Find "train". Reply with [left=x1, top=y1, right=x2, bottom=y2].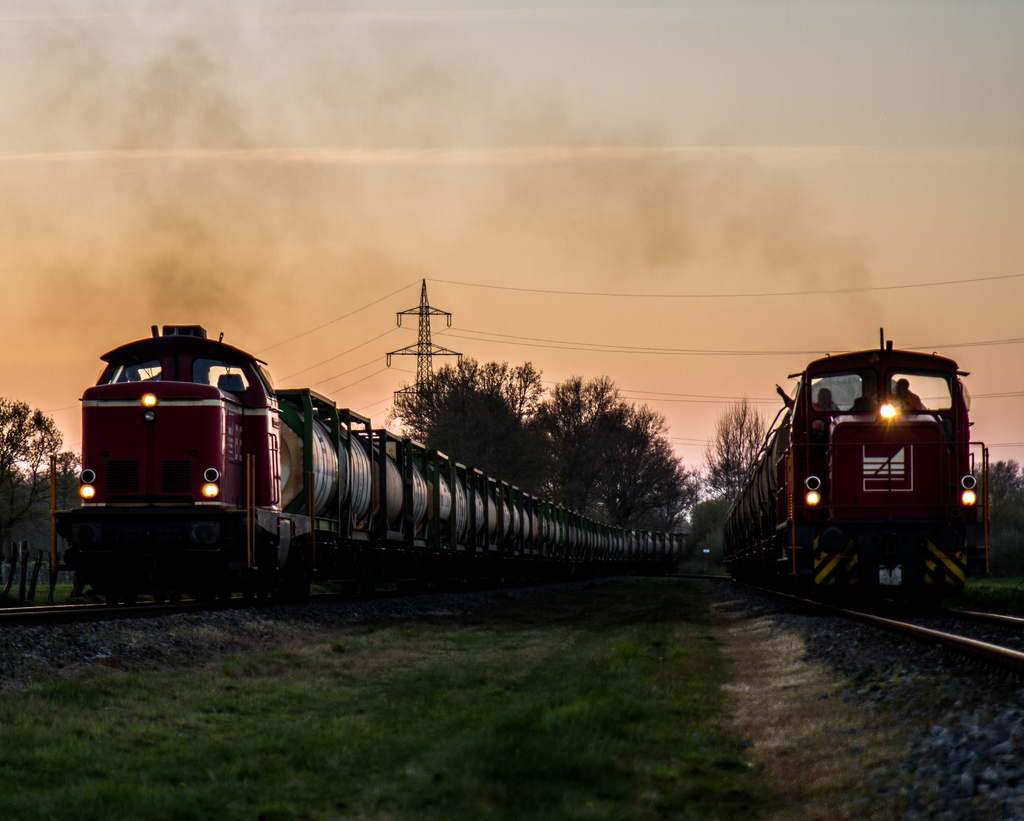
[left=723, top=325, right=988, bottom=609].
